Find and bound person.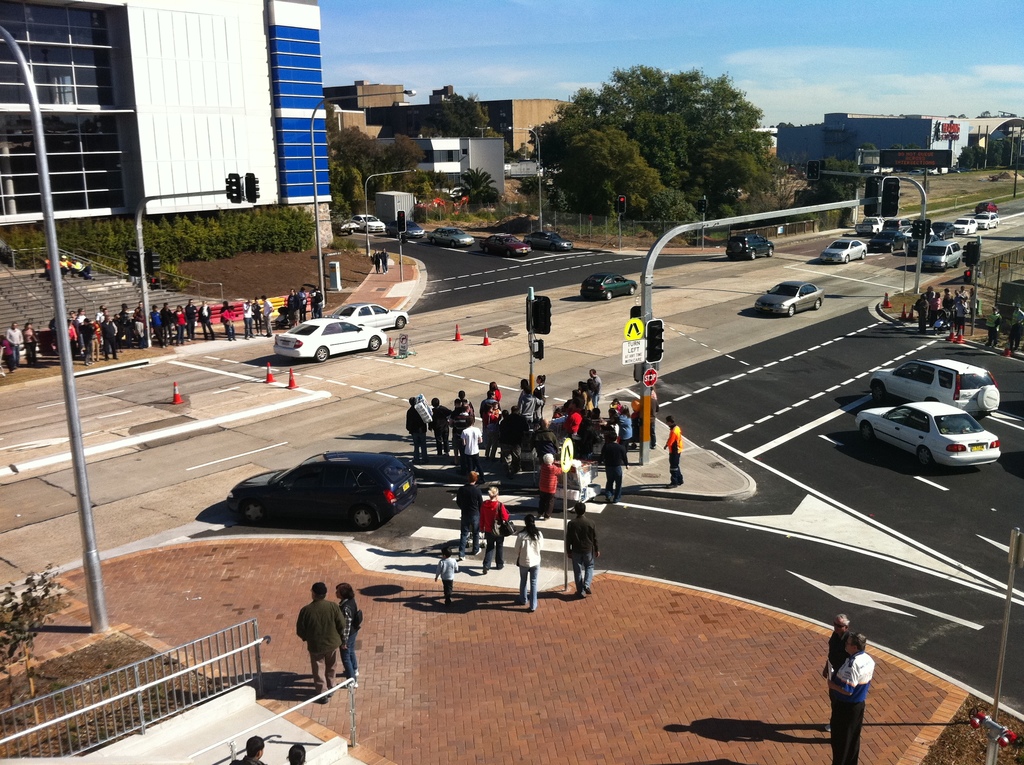
Bound: 479,488,511,576.
